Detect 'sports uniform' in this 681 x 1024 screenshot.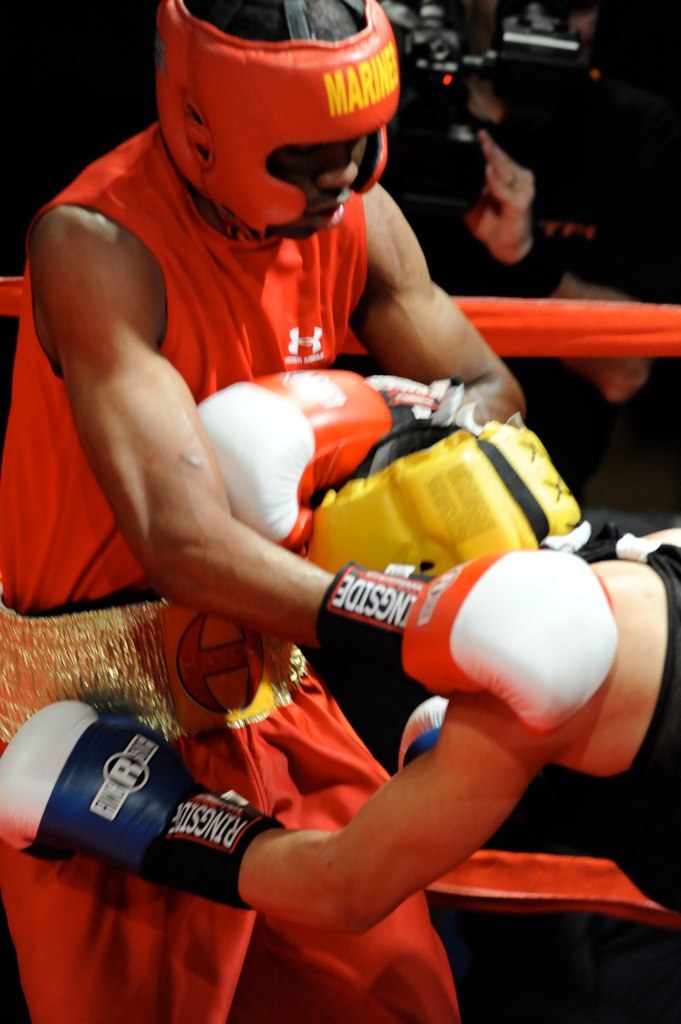
Detection: 390, 413, 680, 922.
